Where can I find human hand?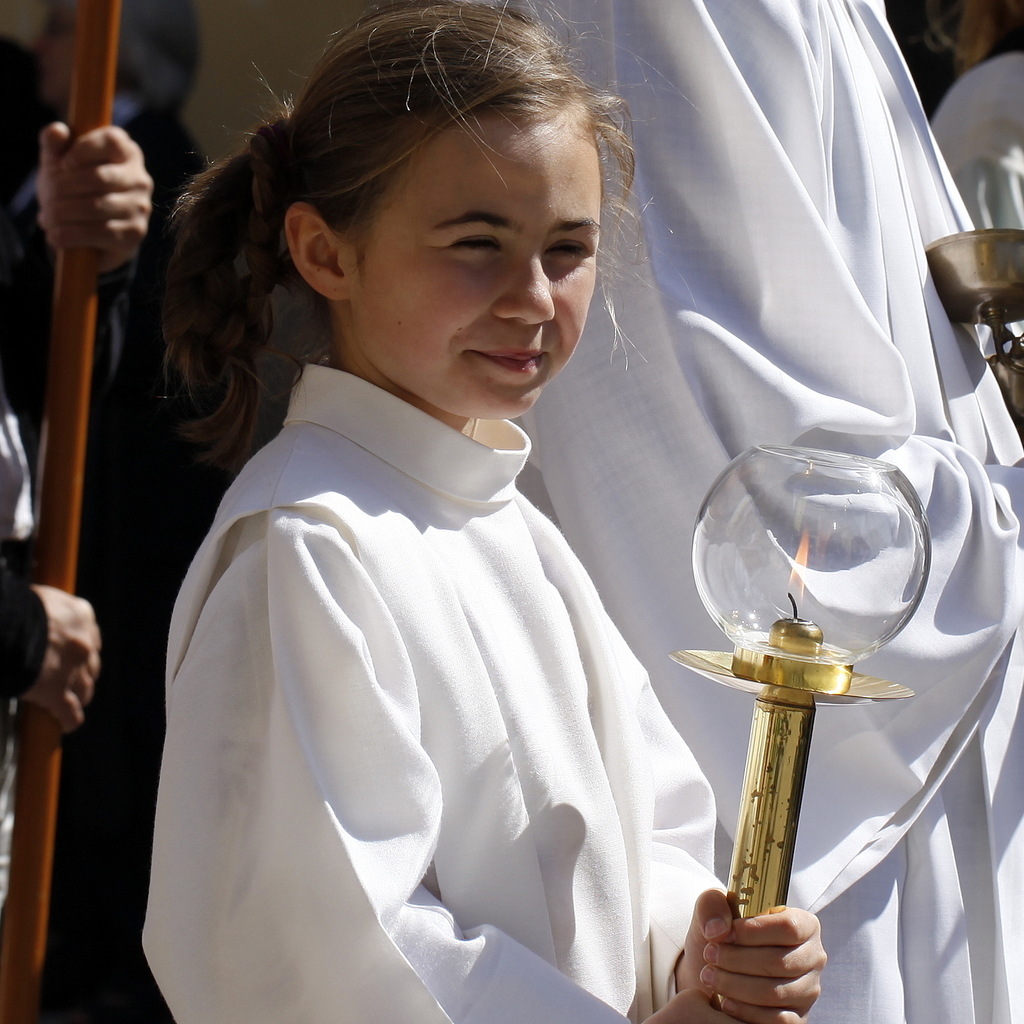
You can find it at Rect(26, 122, 159, 279).
